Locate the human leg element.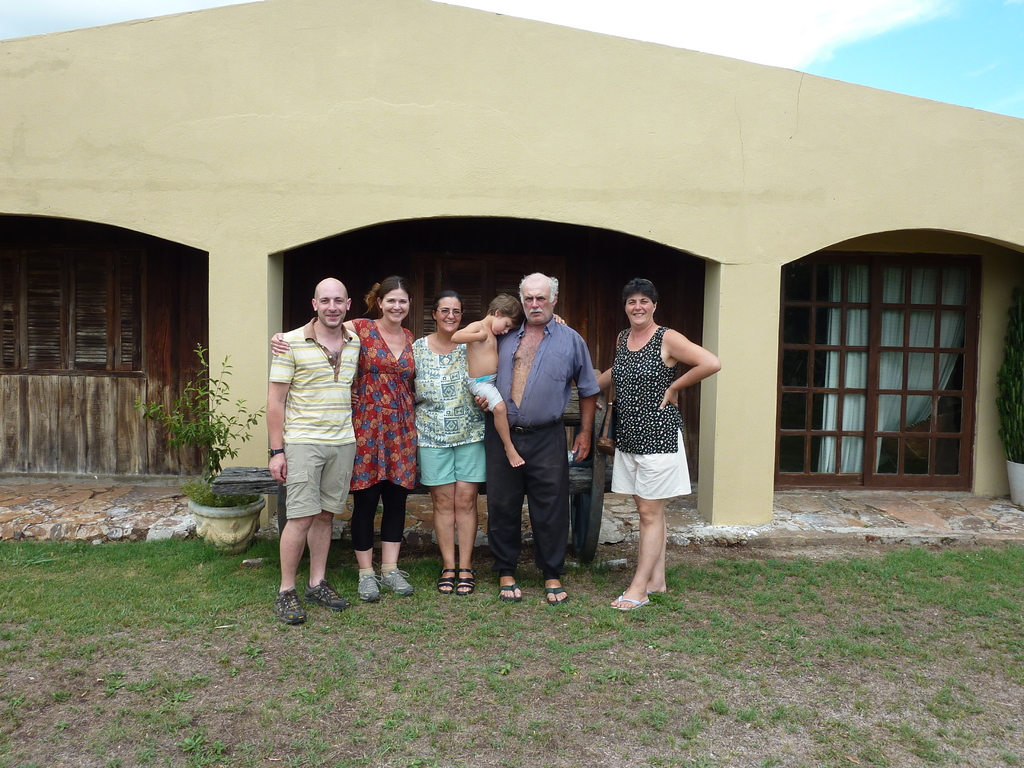
Element bbox: rect(433, 485, 459, 593).
